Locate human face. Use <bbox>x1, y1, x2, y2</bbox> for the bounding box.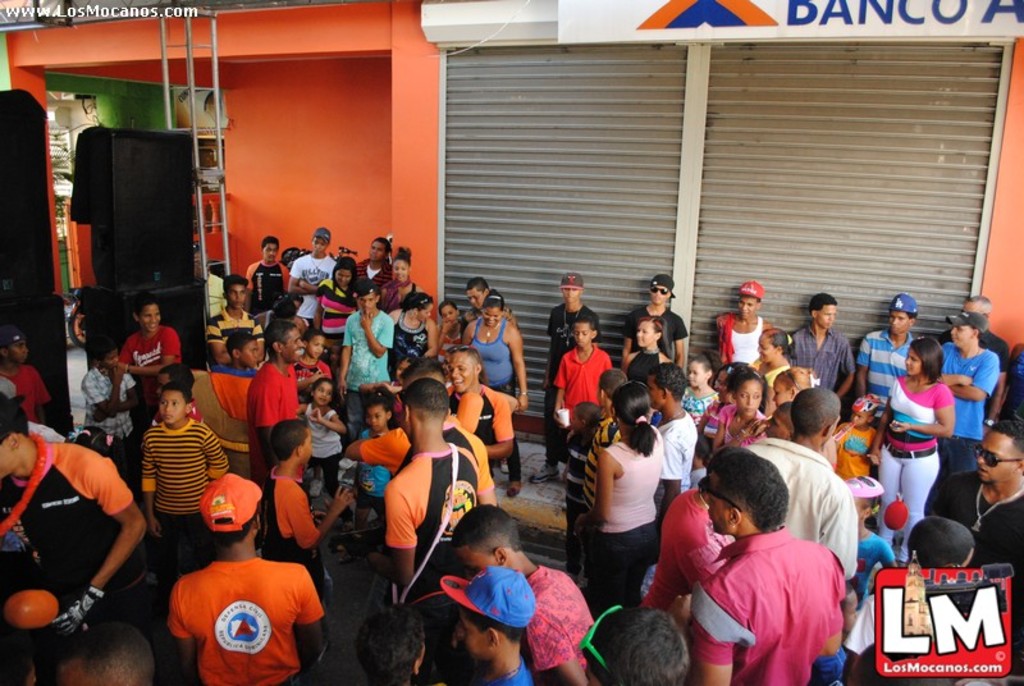
<bbox>393, 361, 407, 383</bbox>.
